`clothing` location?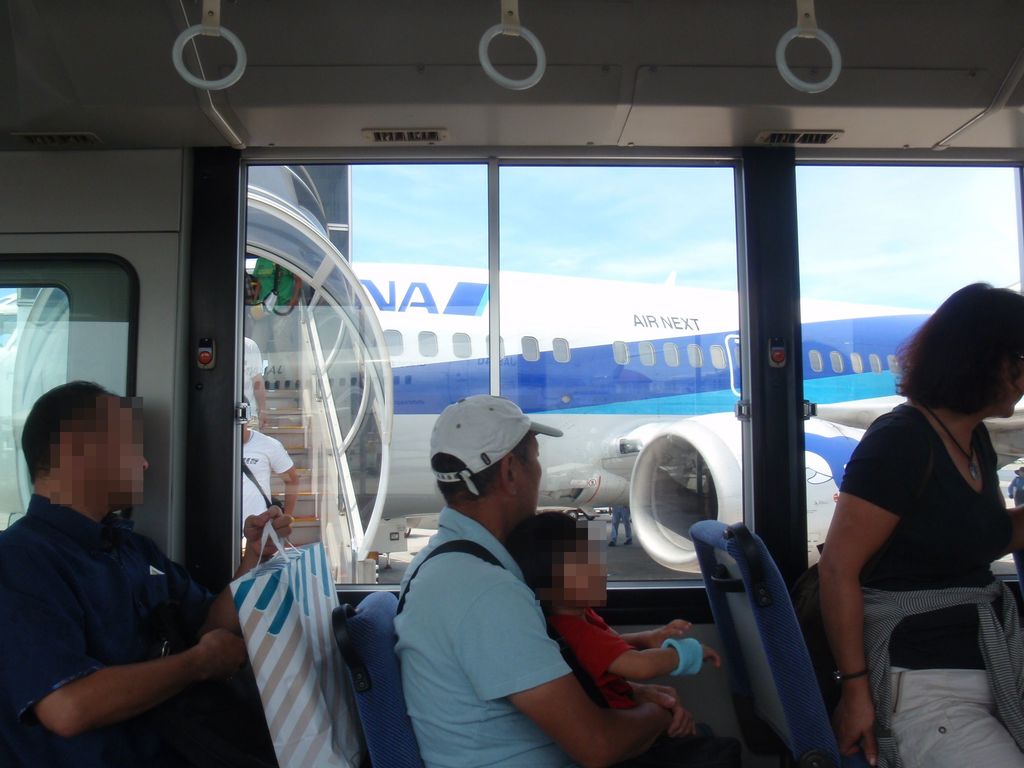
547/609/739/767
